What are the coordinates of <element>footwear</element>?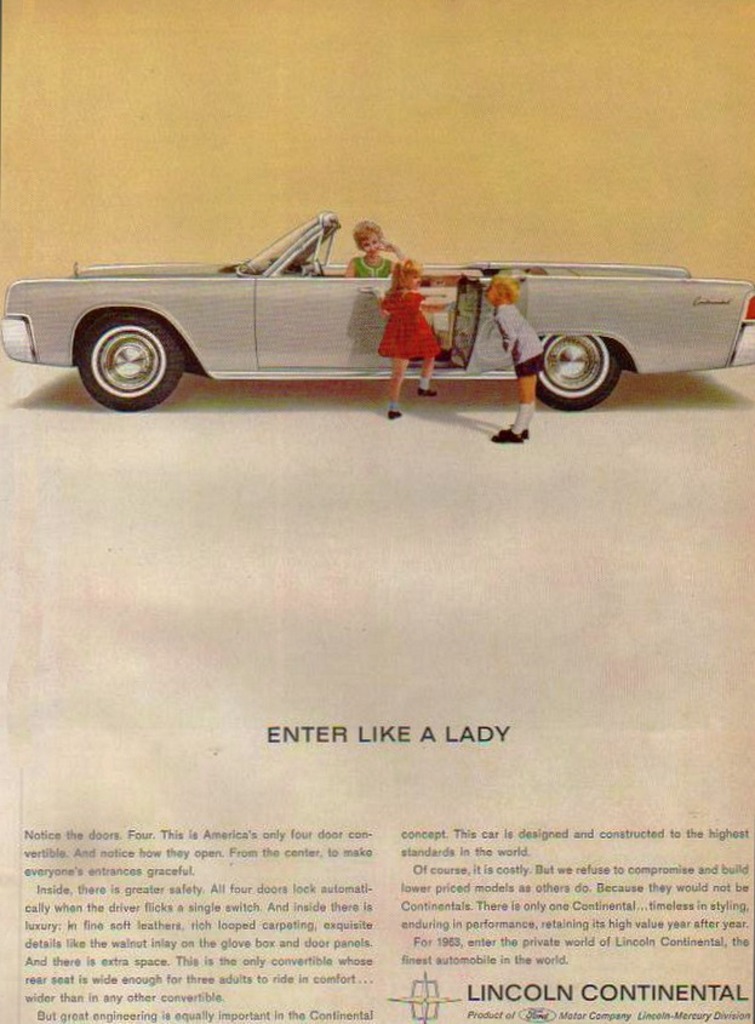
(414, 387, 439, 396).
